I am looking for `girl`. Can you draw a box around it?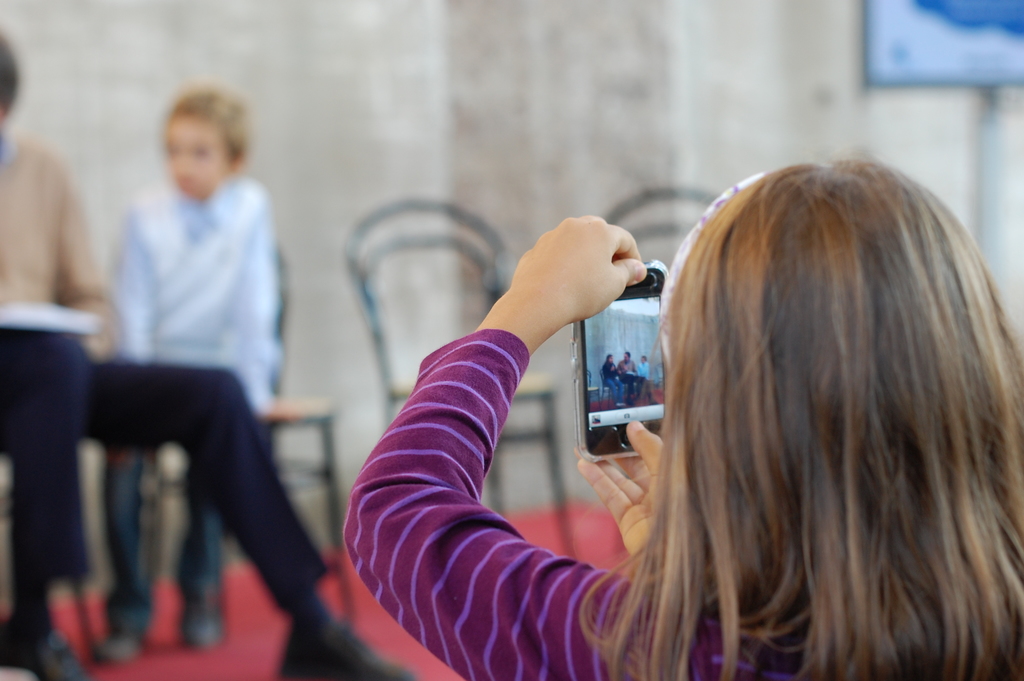
Sure, the bounding box is left=337, top=157, right=1023, bottom=680.
